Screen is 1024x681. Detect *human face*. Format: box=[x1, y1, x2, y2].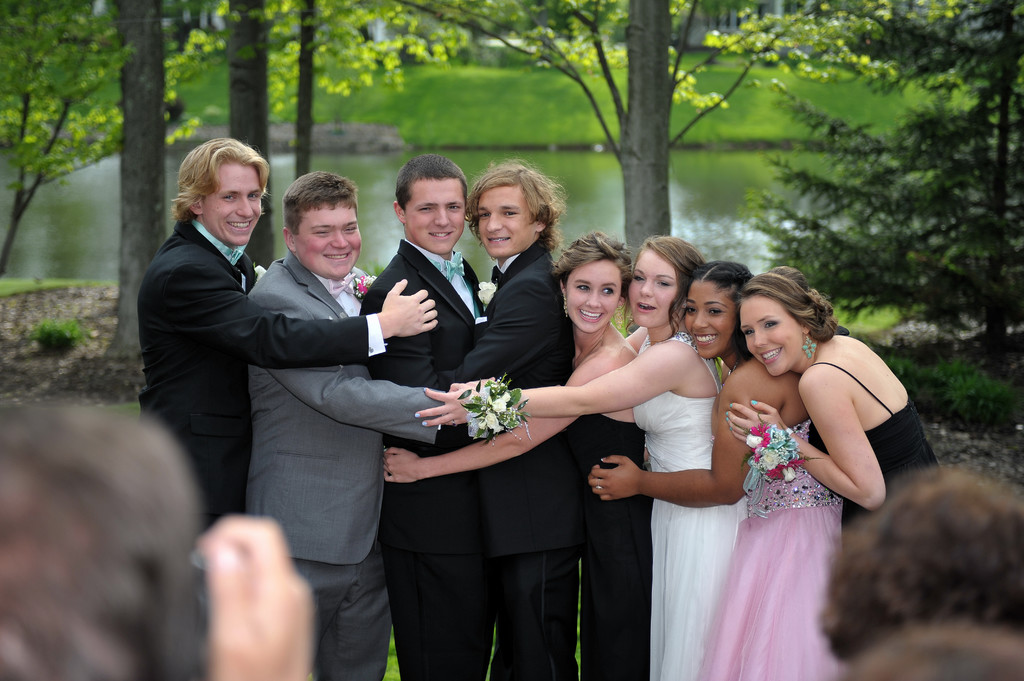
box=[291, 203, 360, 279].
